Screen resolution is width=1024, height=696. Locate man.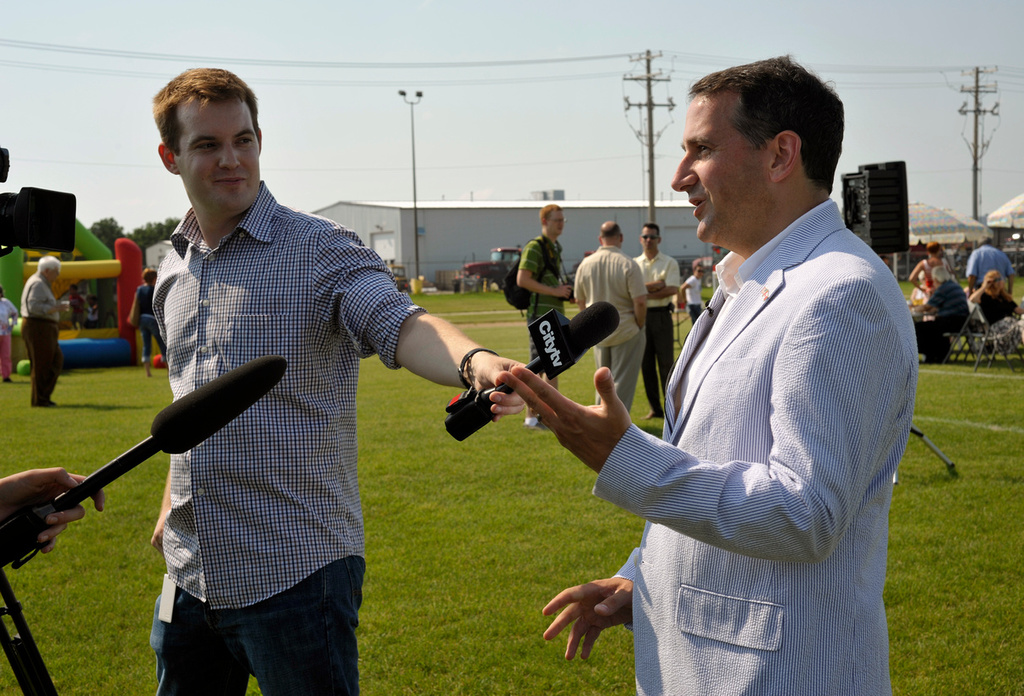
[x1=964, y1=231, x2=1023, y2=298].
